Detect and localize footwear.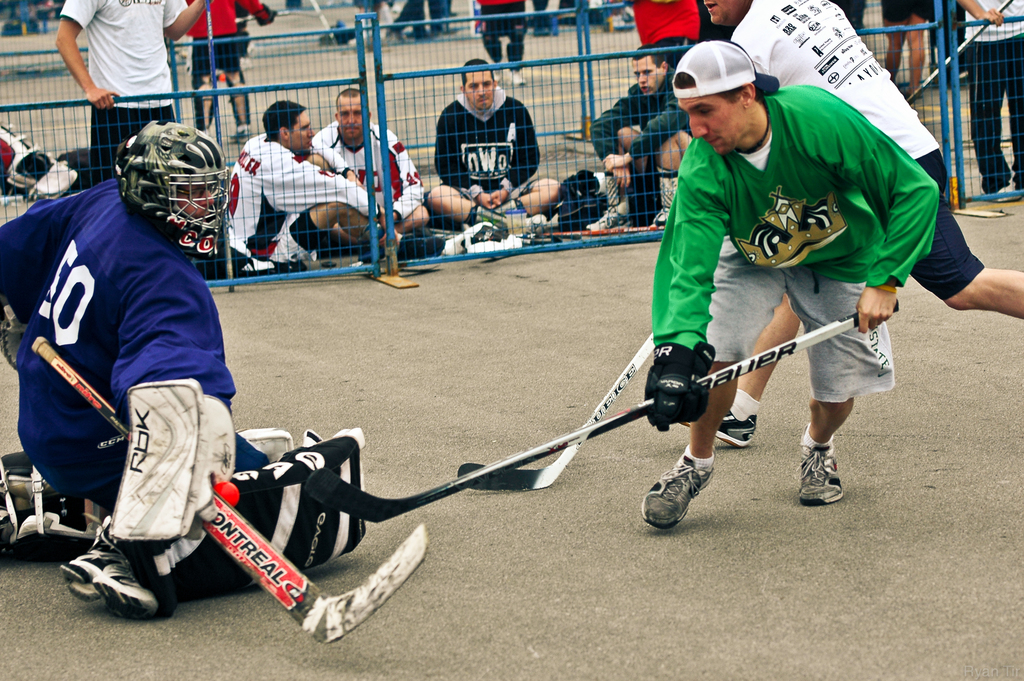
Localized at detection(515, 208, 547, 230).
